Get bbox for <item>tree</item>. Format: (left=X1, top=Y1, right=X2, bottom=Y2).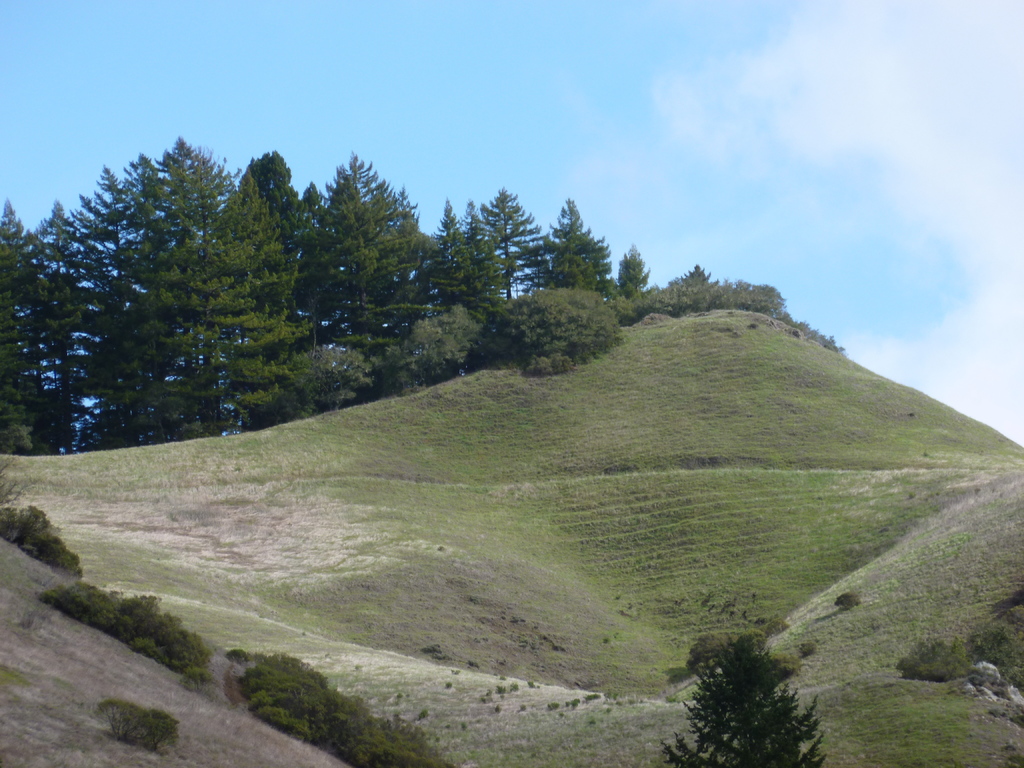
(left=654, top=628, right=829, bottom=767).
